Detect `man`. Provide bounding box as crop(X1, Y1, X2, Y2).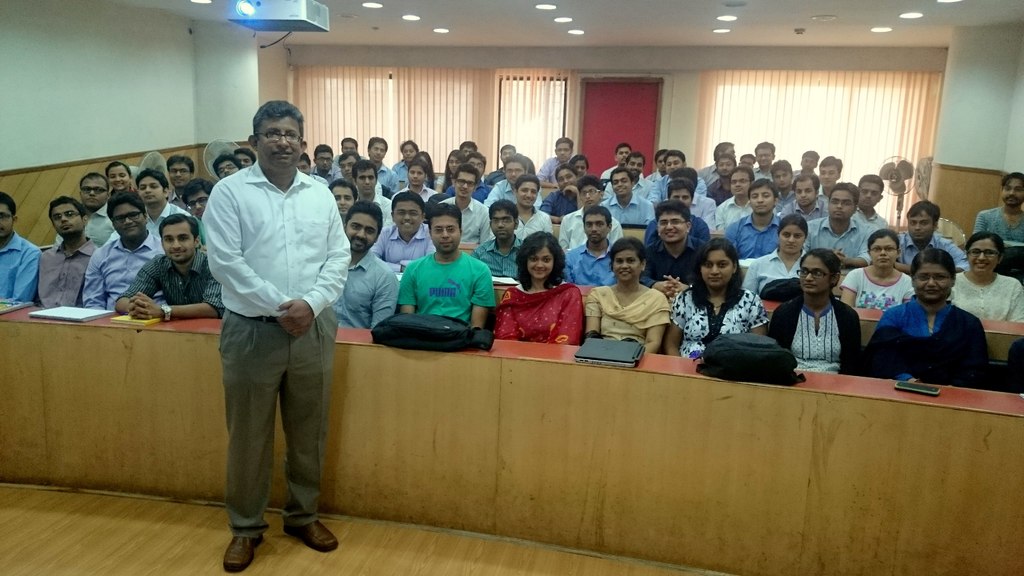
crop(86, 191, 164, 312).
